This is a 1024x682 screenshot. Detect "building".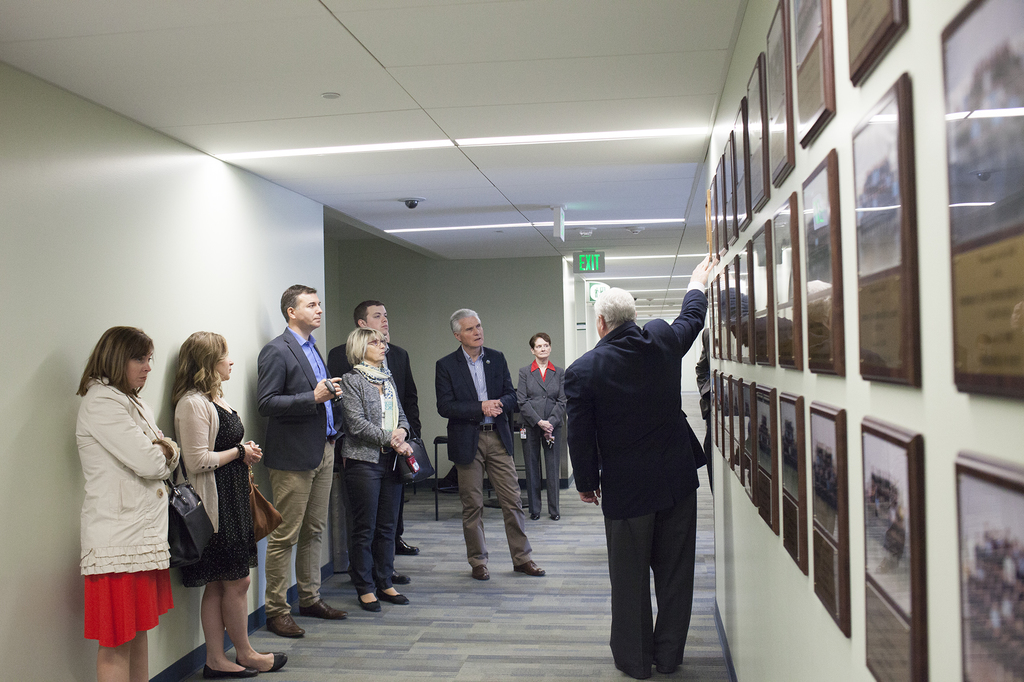
bbox=[2, 2, 1023, 681].
